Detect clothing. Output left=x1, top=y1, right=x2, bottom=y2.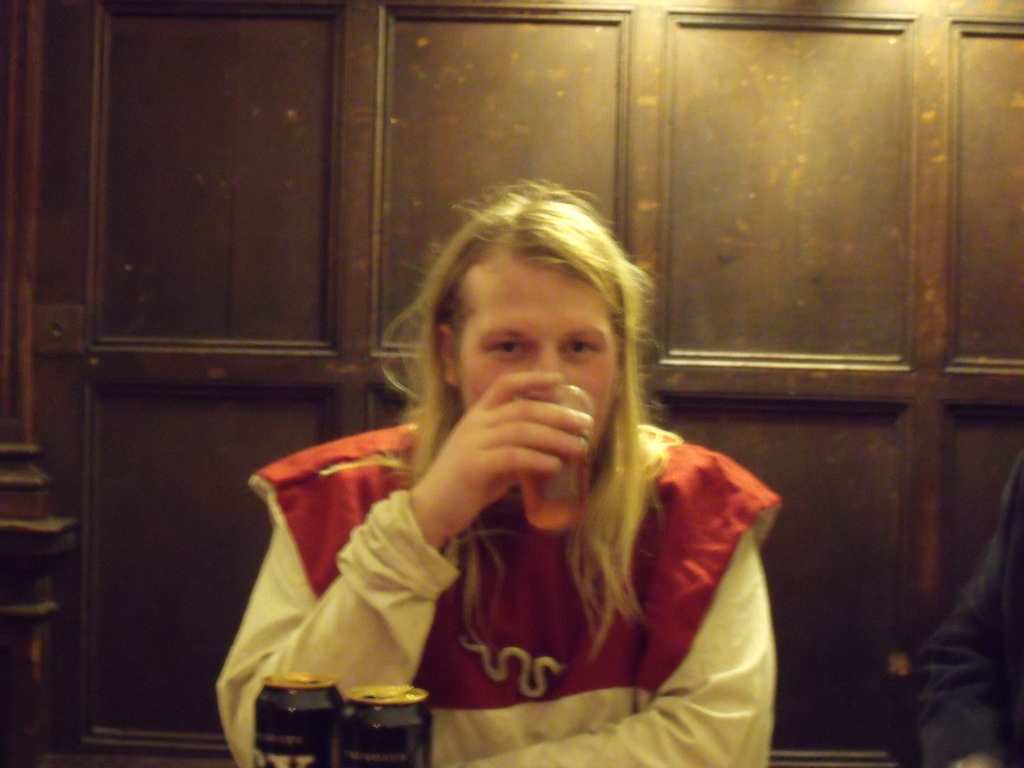
left=286, top=356, right=786, bottom=745.
